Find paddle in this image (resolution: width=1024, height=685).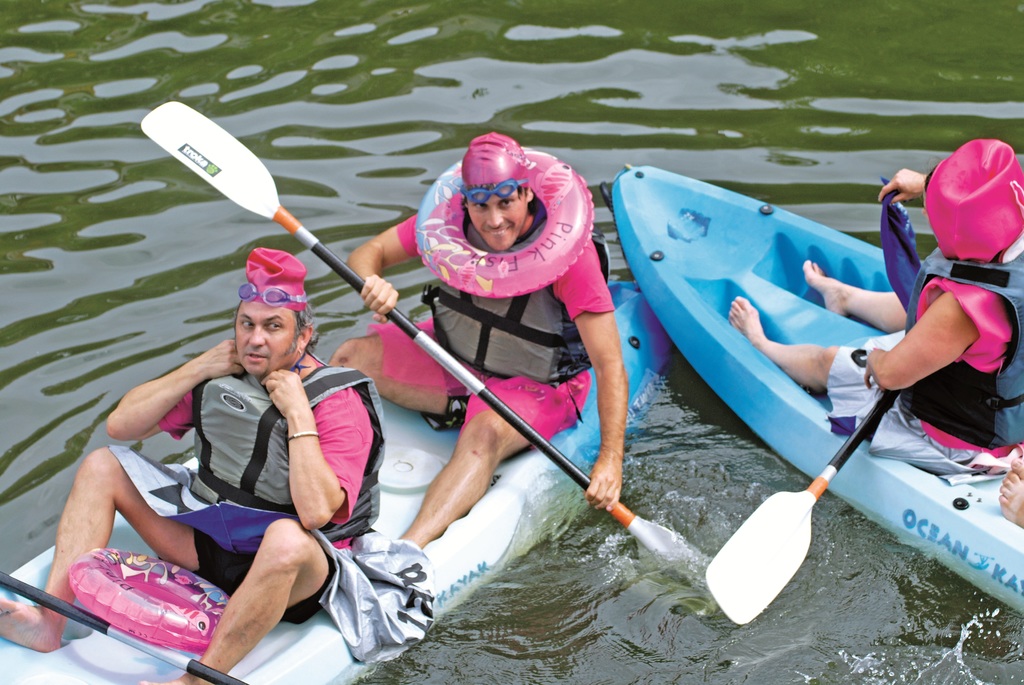
x1=0 y1=569 x2=245 y2=684.
